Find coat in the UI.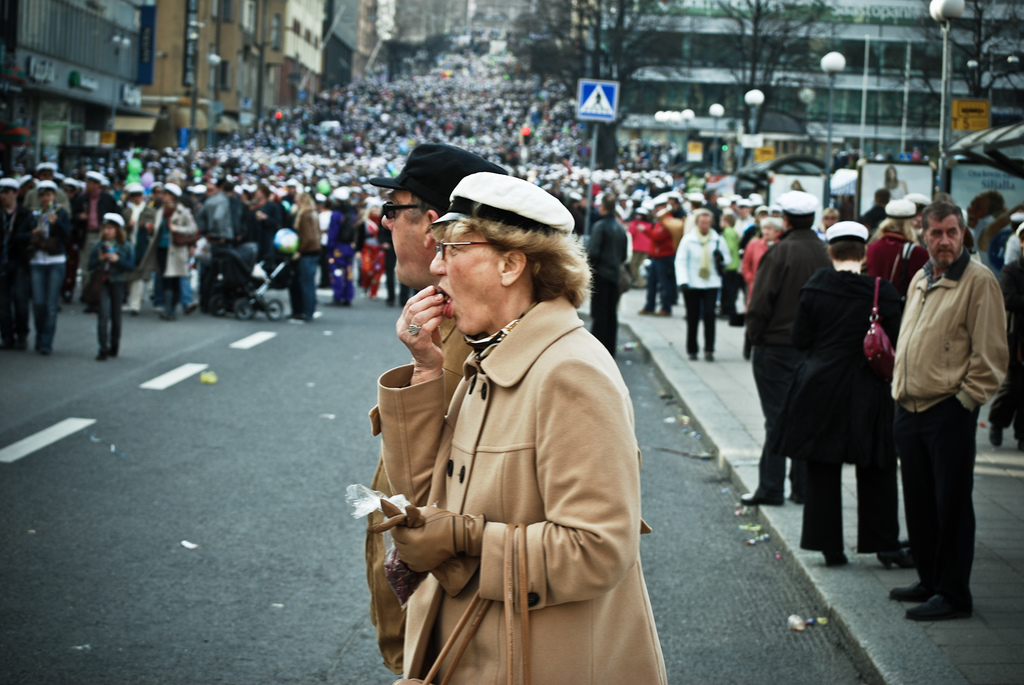
UI element at 84,223,136,285.
